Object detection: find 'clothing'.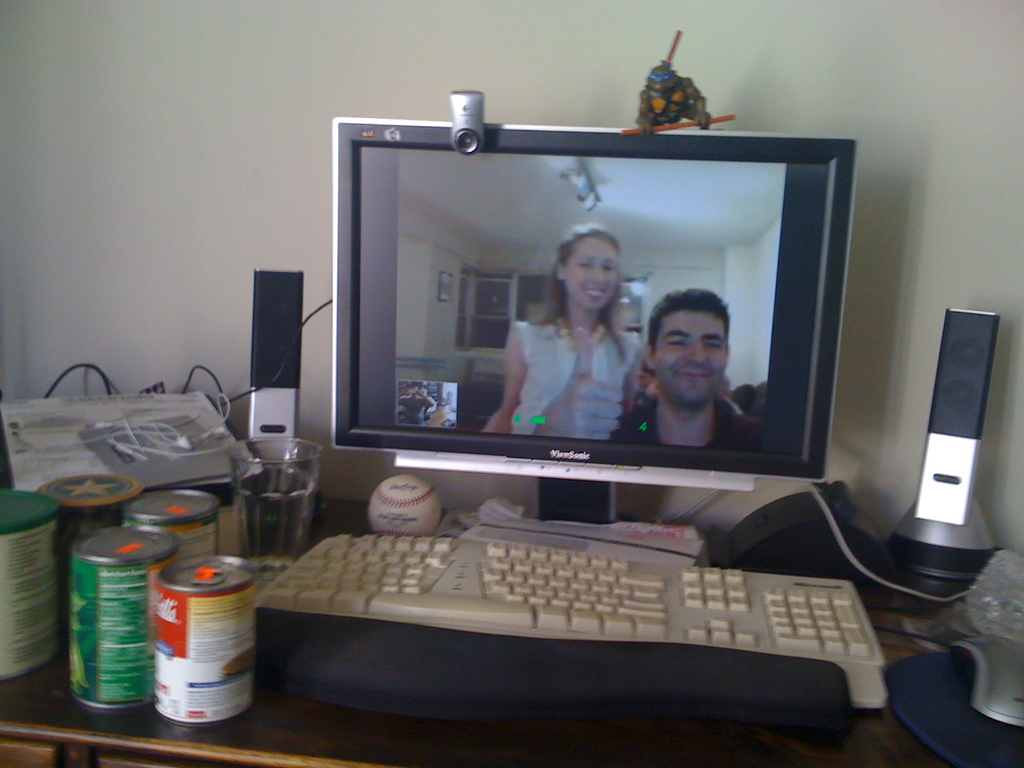
<bbox>622, 396, 766, 450</bbox>.
